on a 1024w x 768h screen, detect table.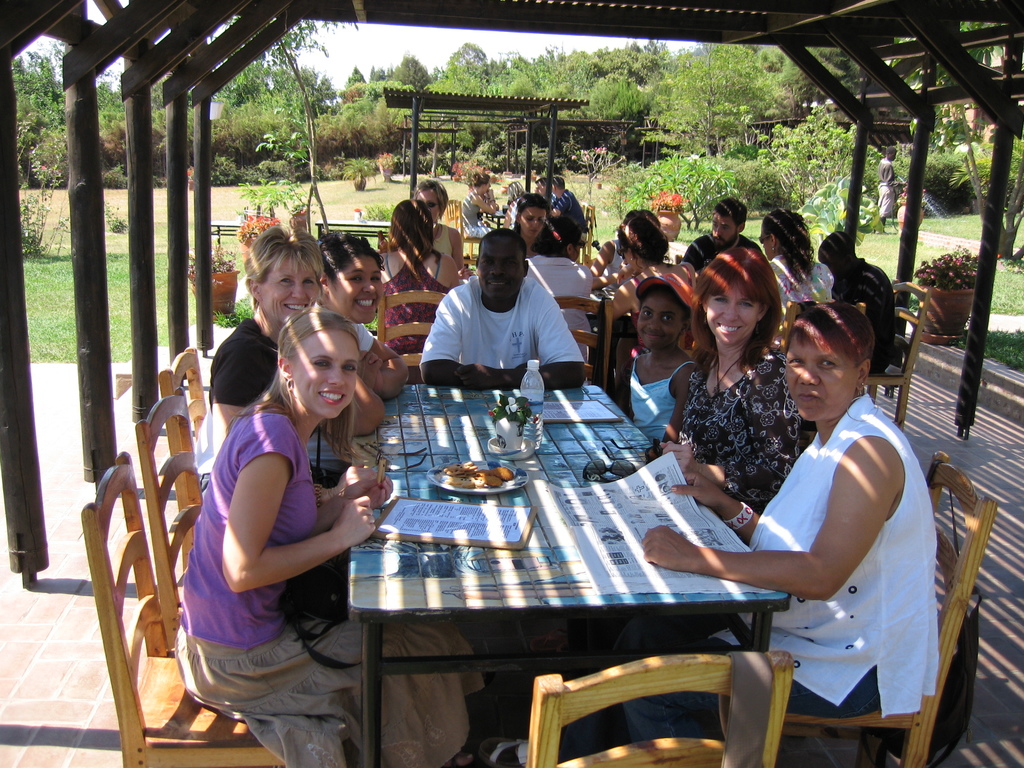
[left=308, top=408, right=826, bottom=748].
